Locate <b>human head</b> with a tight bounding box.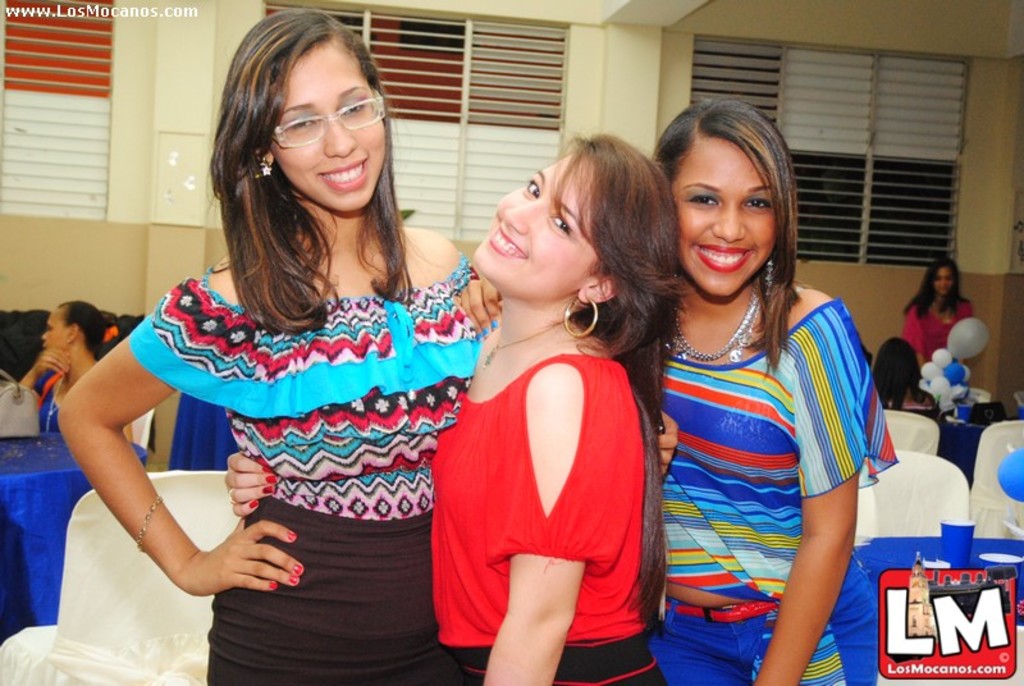
212:10:388:218.
